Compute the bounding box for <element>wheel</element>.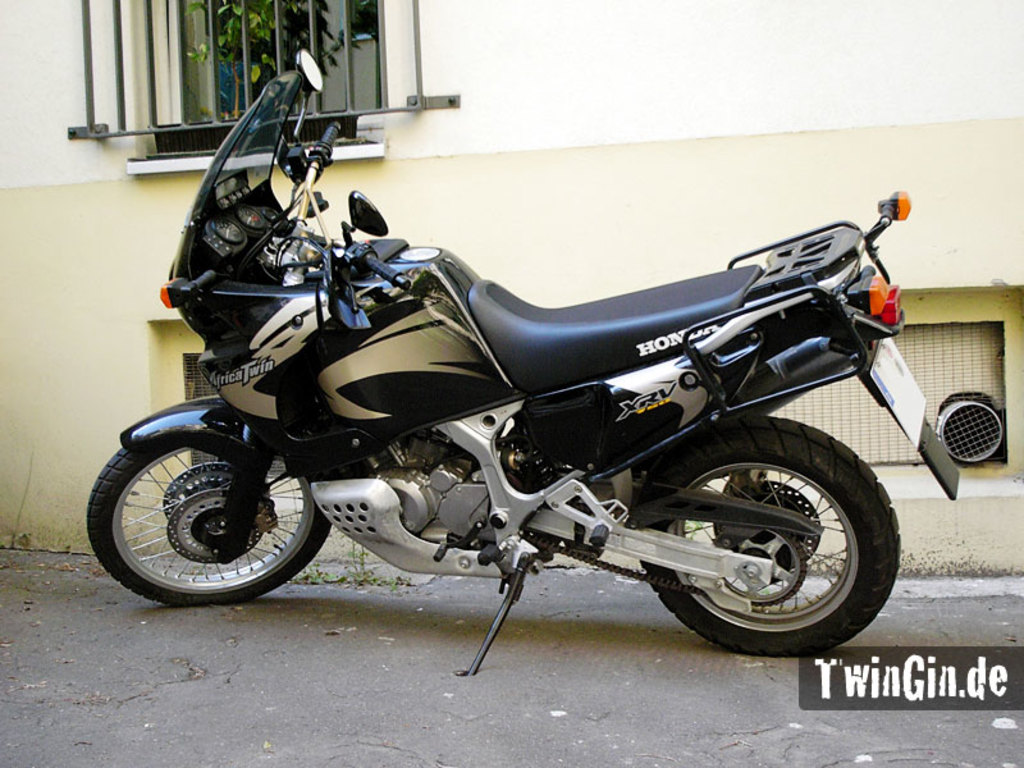
637:413:902:662.
